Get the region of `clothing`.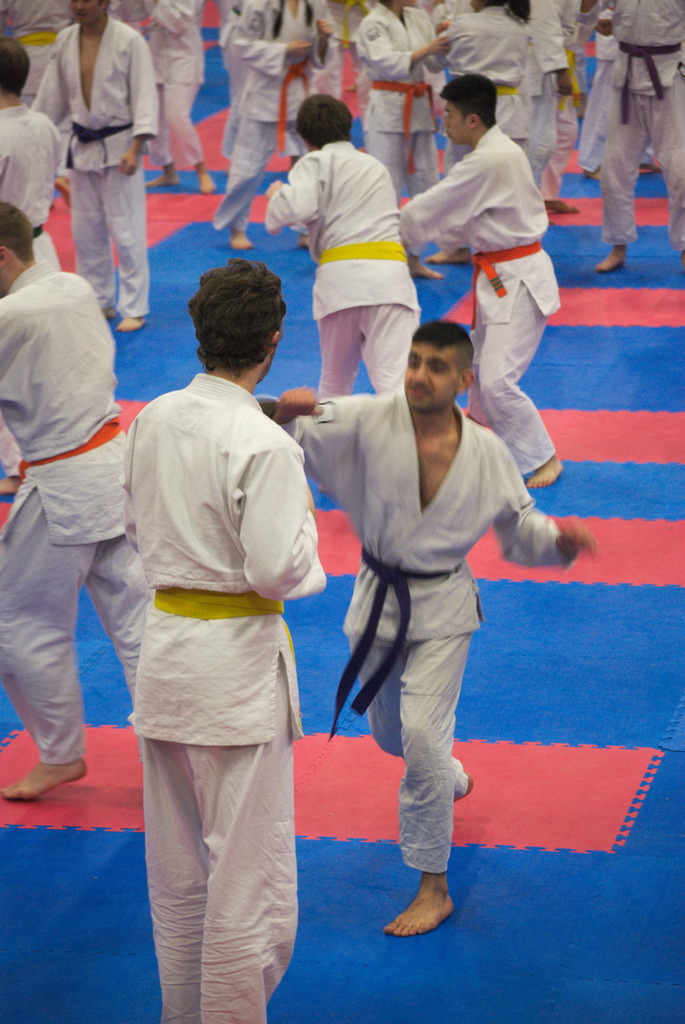
Rect(0, 0, 73, 102).
